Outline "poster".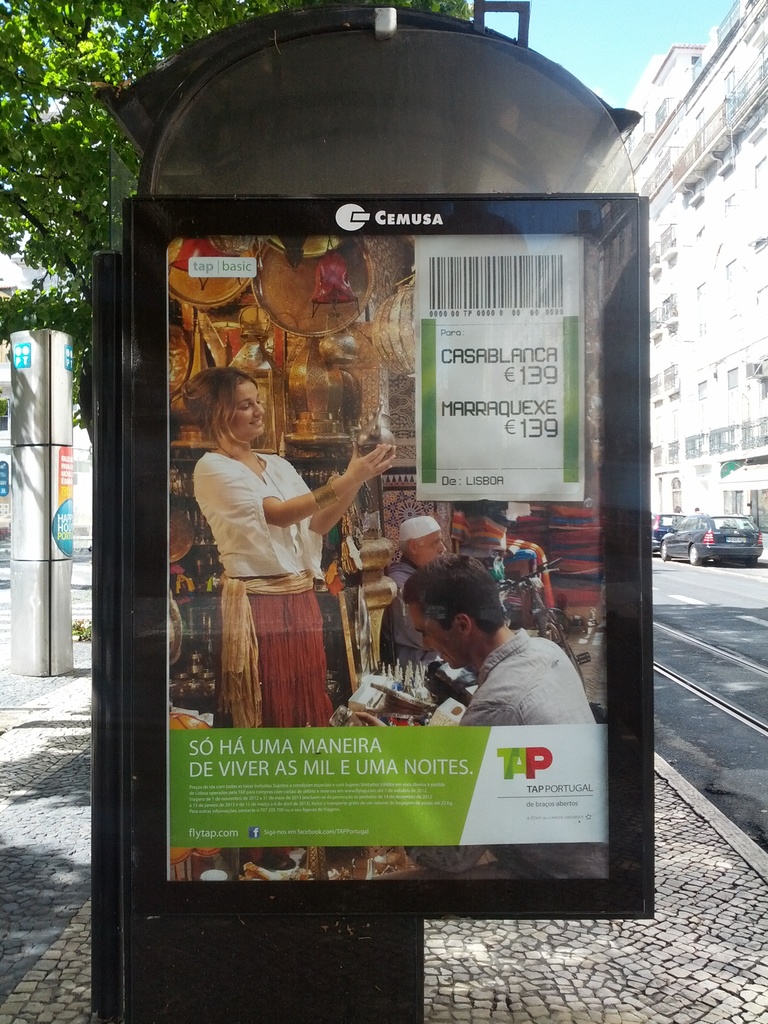
Outline: 166 232 609 881.
